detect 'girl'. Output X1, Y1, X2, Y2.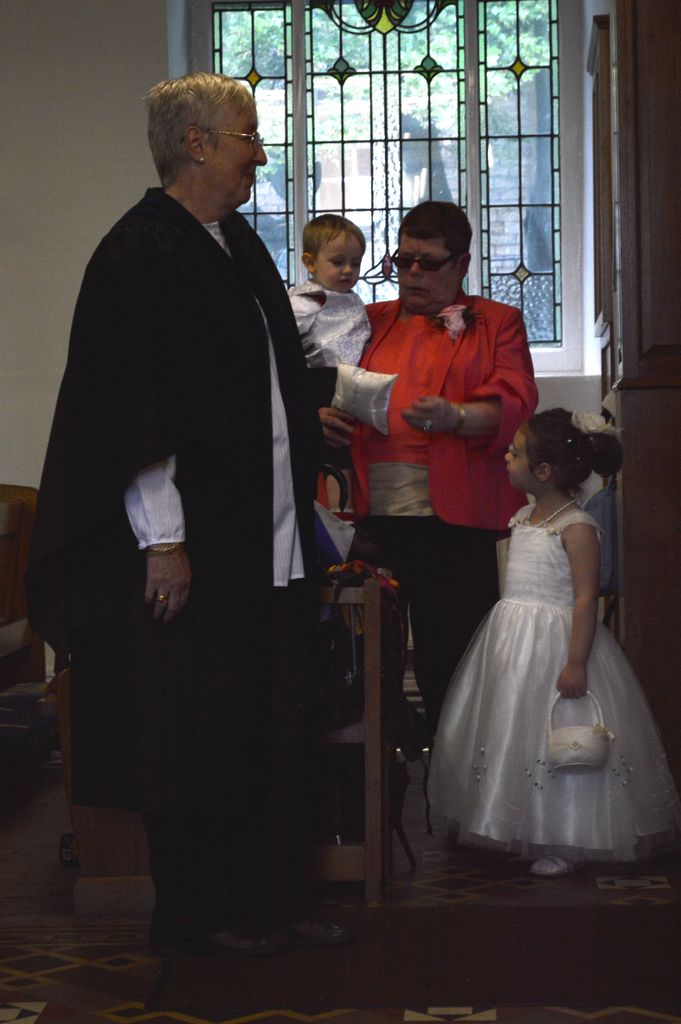
425, 404, 680, 869.
